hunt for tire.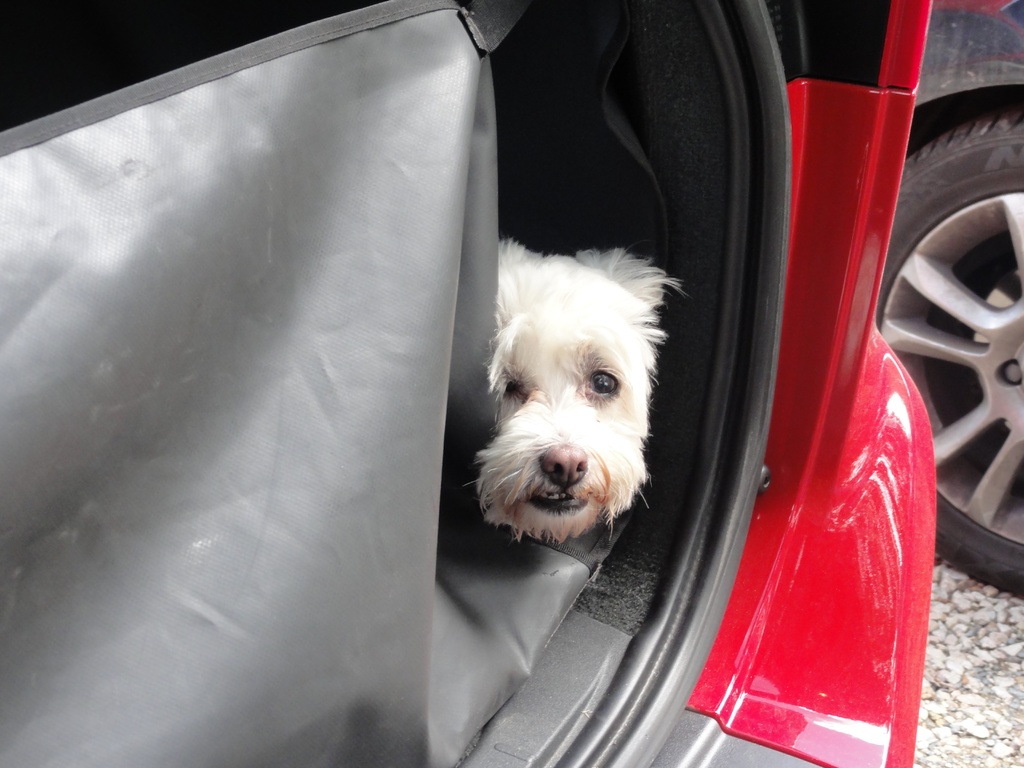
Hunted down at [left=872, top=106, right=1023, bottom=598].
